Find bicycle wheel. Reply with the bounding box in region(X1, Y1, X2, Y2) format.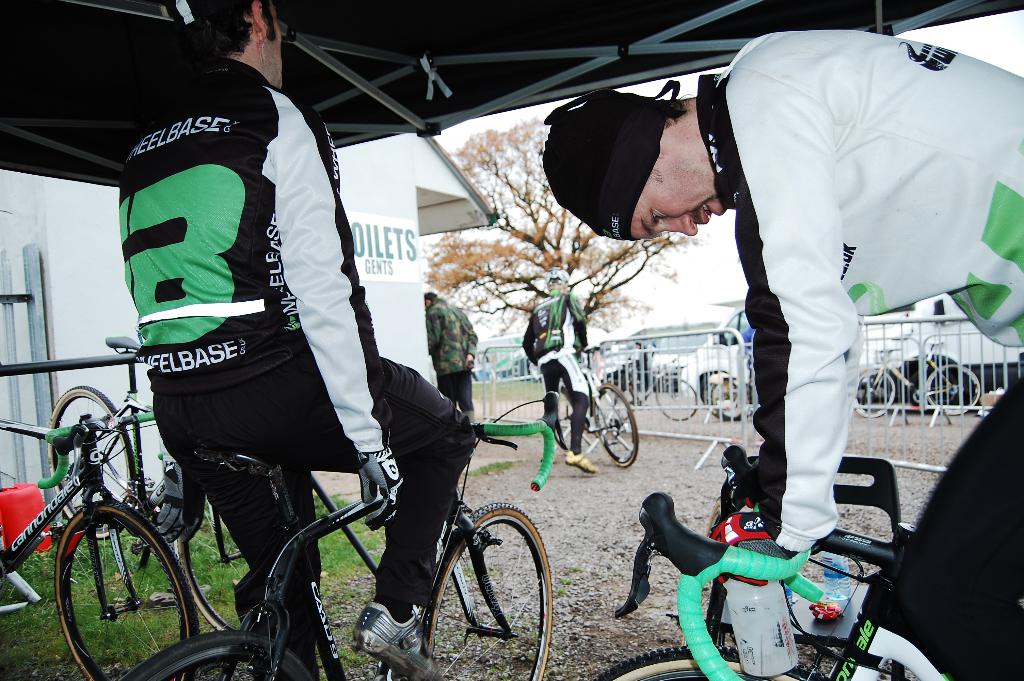
region(854, 367, 897, 421).
